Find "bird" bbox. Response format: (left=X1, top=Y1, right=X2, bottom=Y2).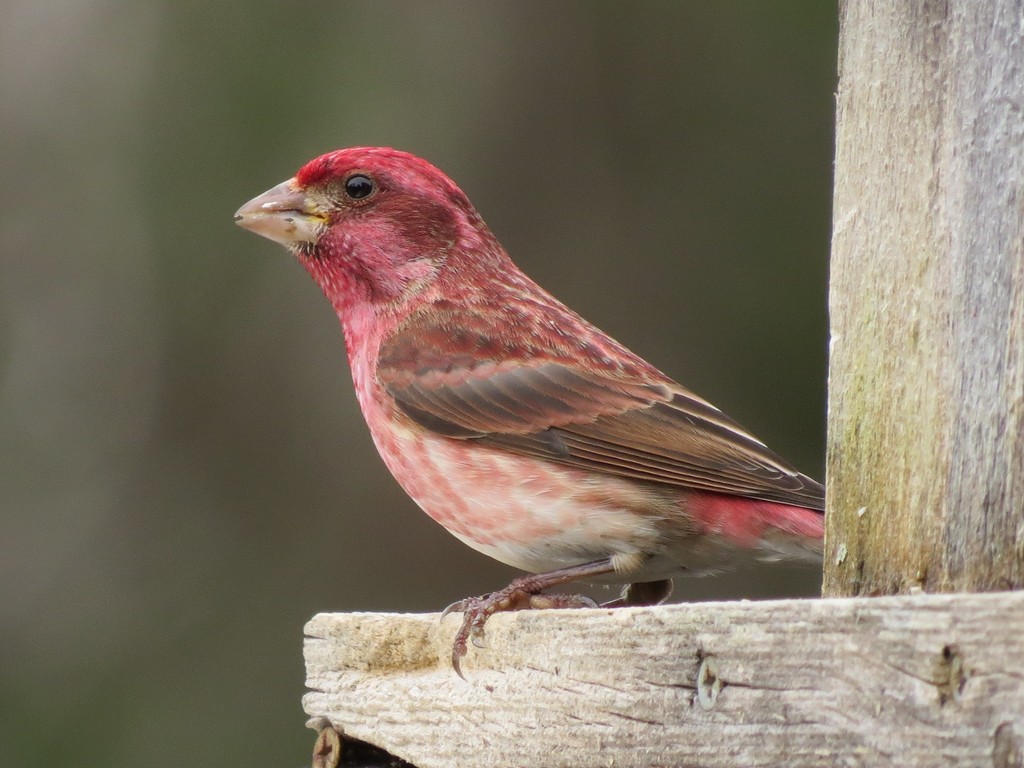
(left=236, top=156, right=862, bottom=669).
